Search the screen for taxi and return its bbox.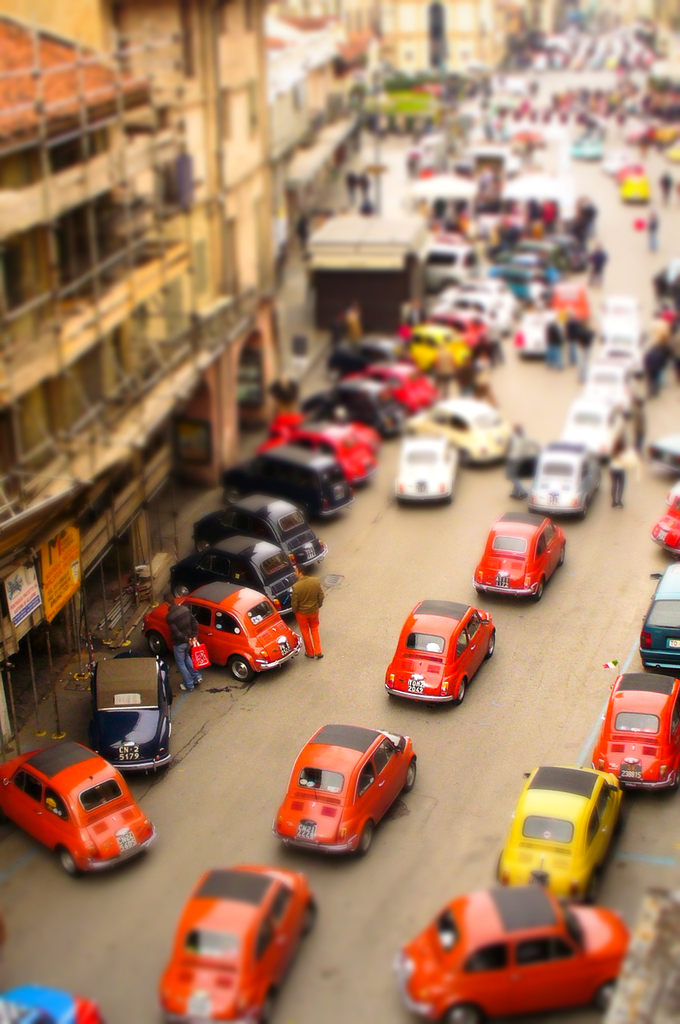
Found: region(220, 445, 355, 519).
